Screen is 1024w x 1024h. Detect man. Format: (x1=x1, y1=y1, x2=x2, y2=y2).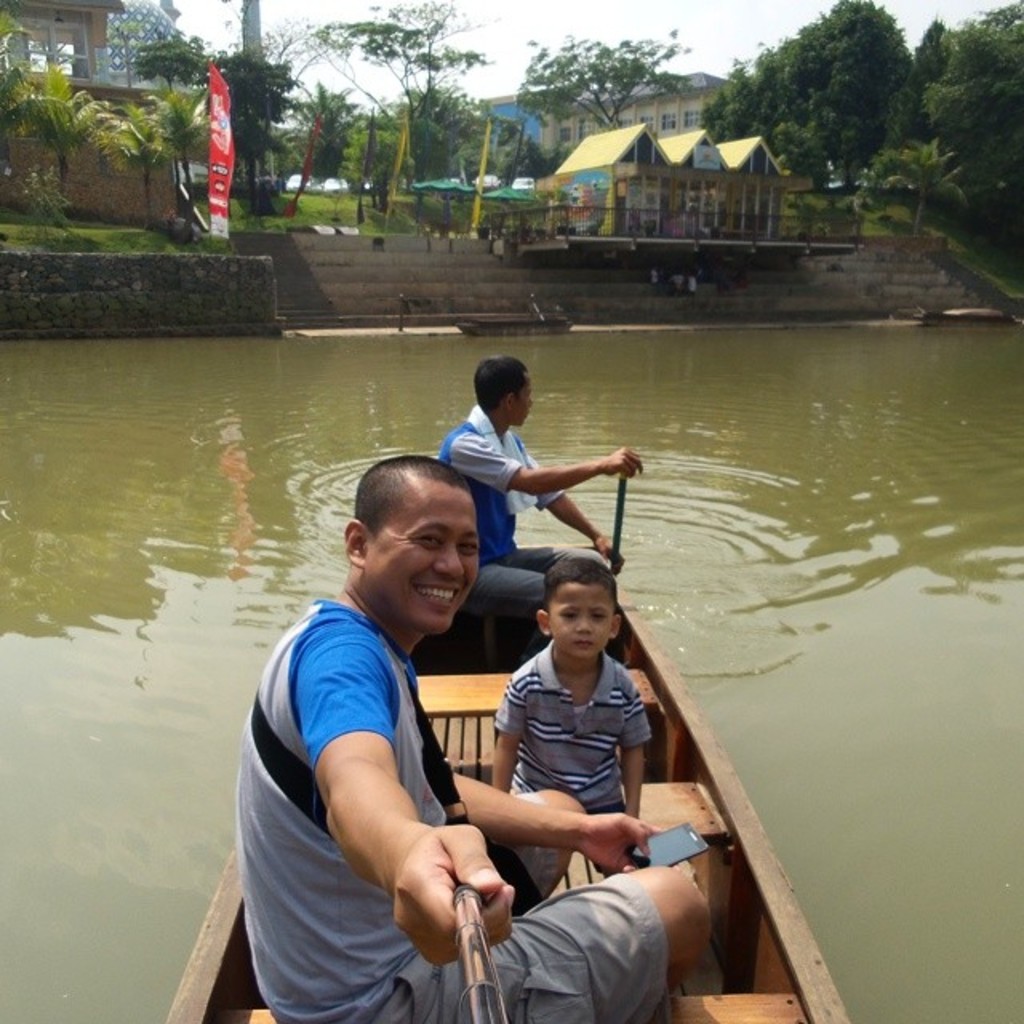
(x1=243, y1=424, x2=603, y2=1014).
